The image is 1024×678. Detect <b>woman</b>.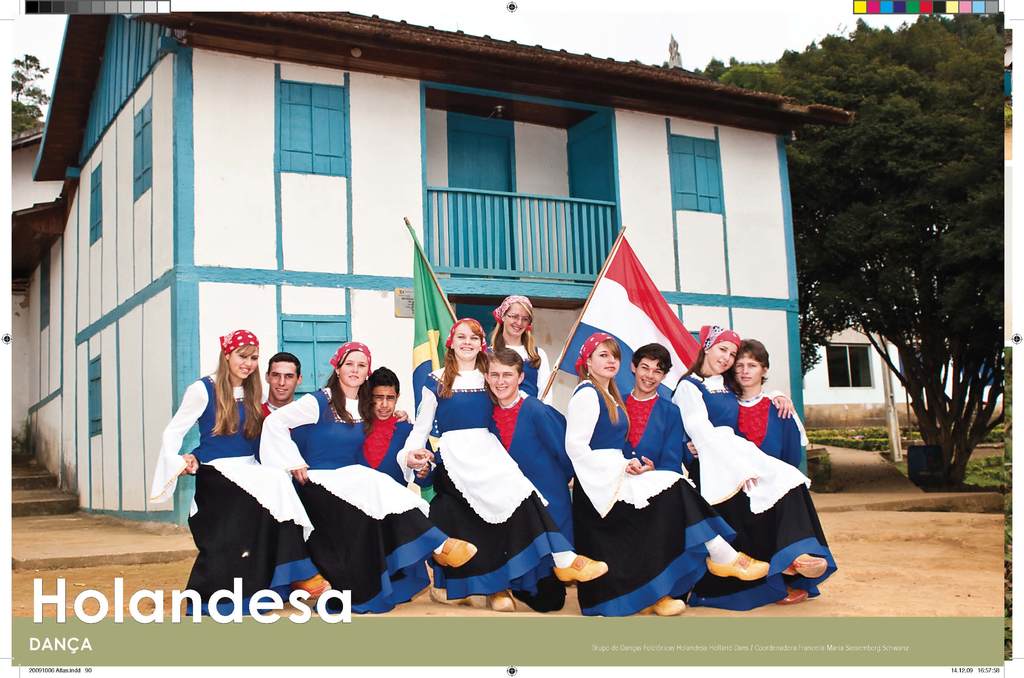
Detection: left=486, top=290, right=560, bottom=411.
